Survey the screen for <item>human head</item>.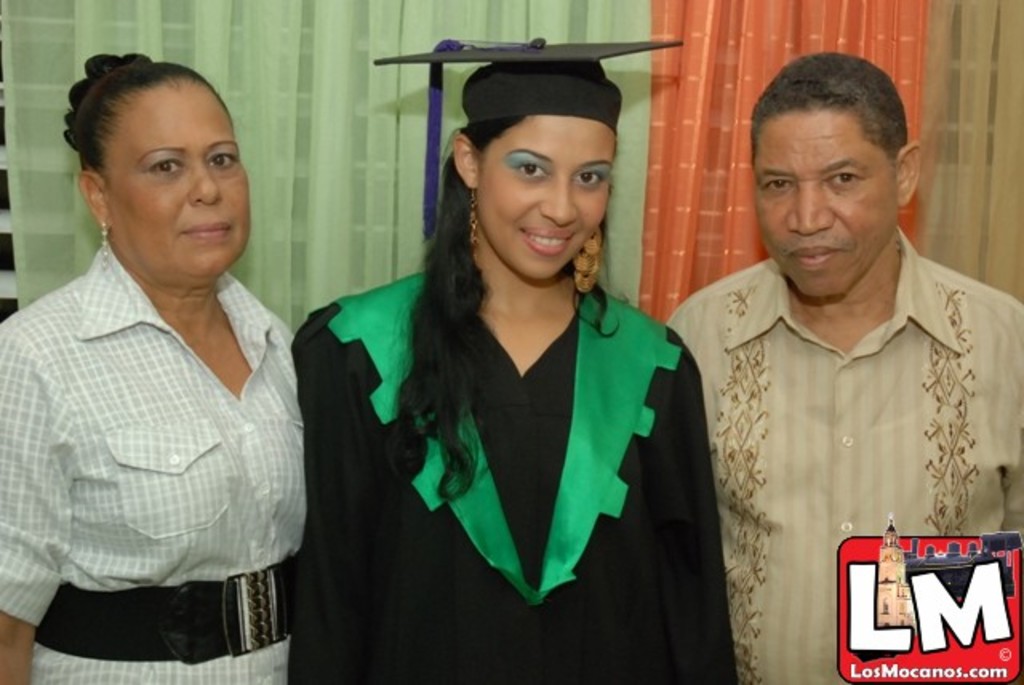
Survey found: bbox=(750, 61, 917, 320).
